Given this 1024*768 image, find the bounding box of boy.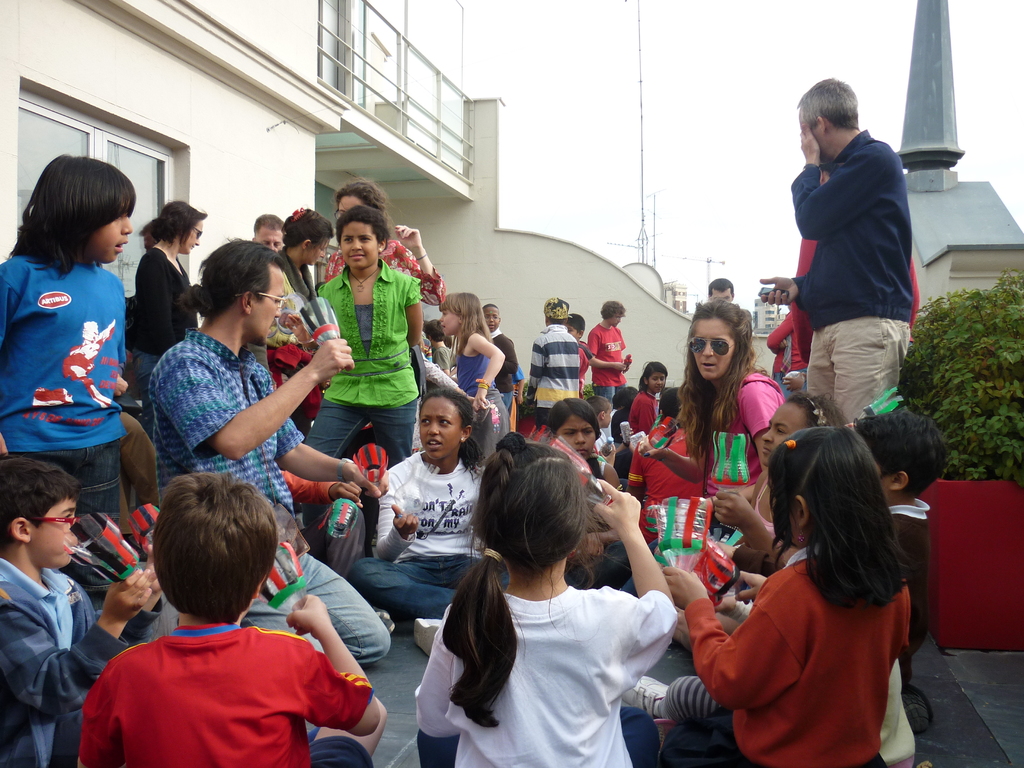
[0,457,156,767].
